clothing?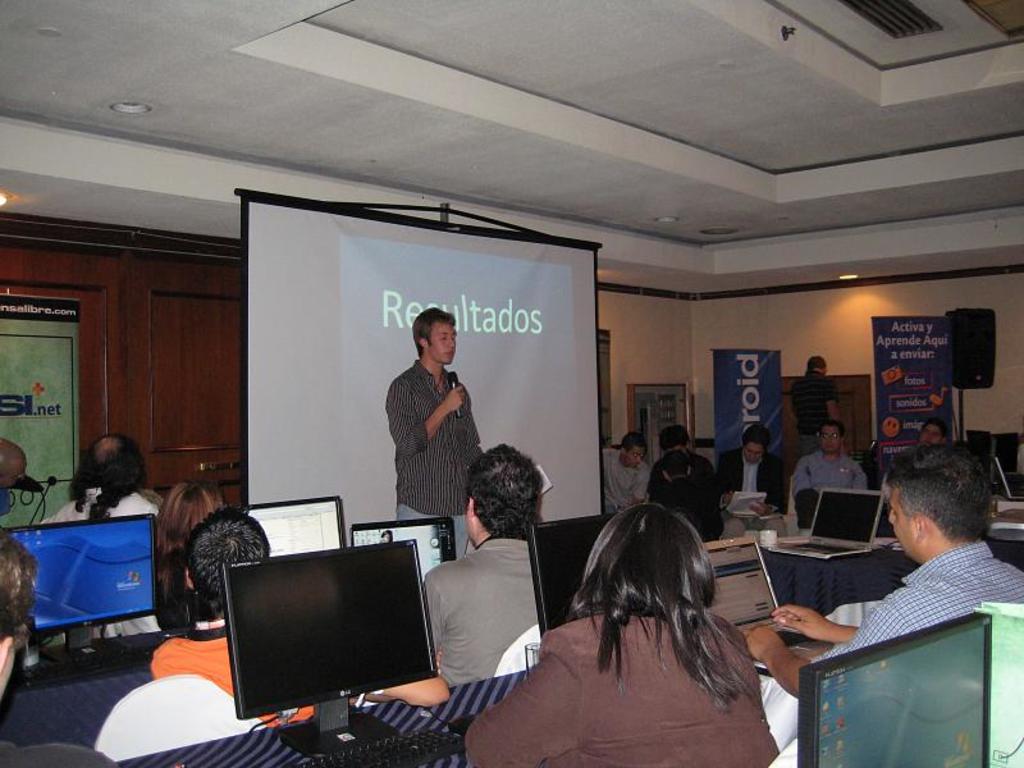
region(645, 445, 719, 497)
